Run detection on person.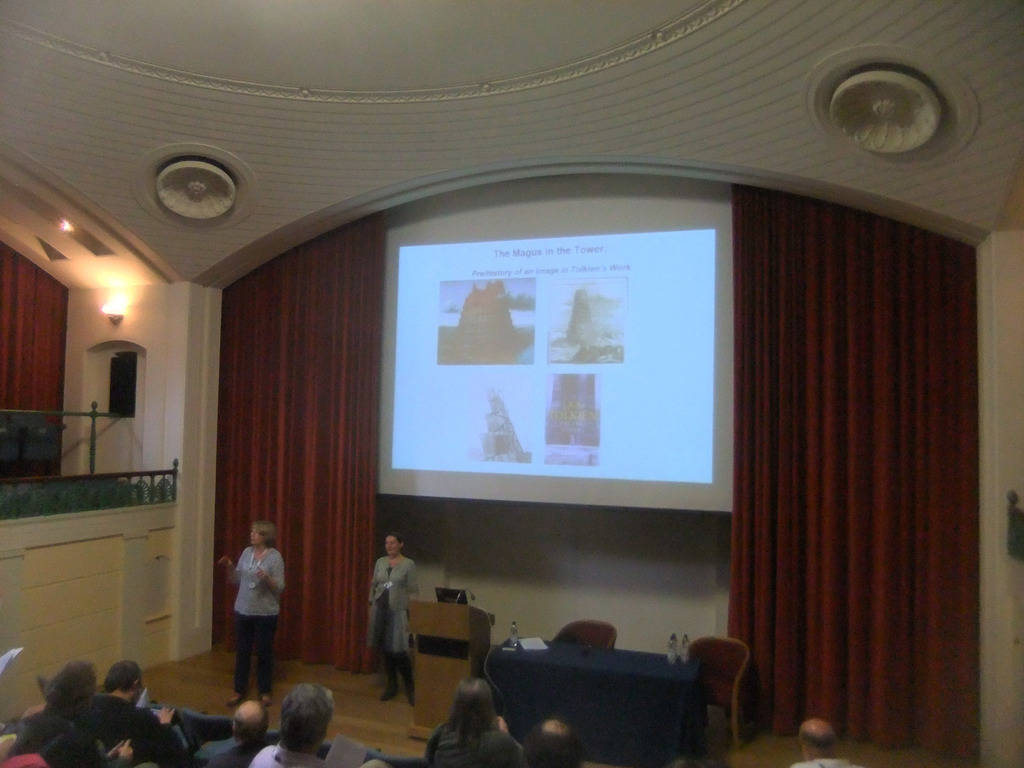
Result: (250, 683, 356, 767).
